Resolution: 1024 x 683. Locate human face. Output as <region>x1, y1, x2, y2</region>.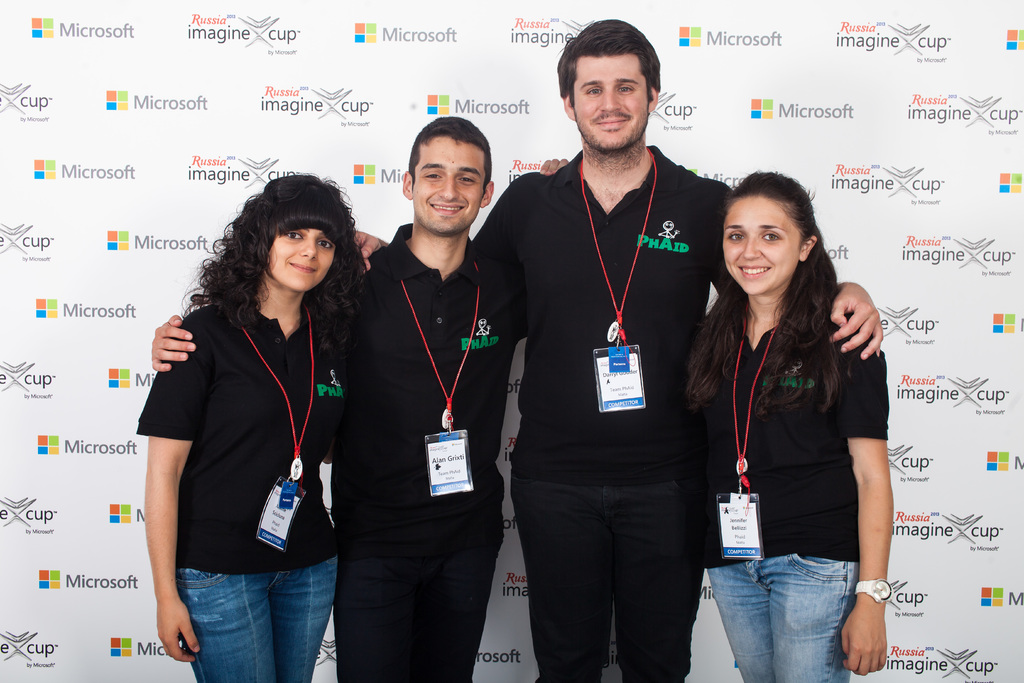
<region>411, 135, 486, 234</region>.
